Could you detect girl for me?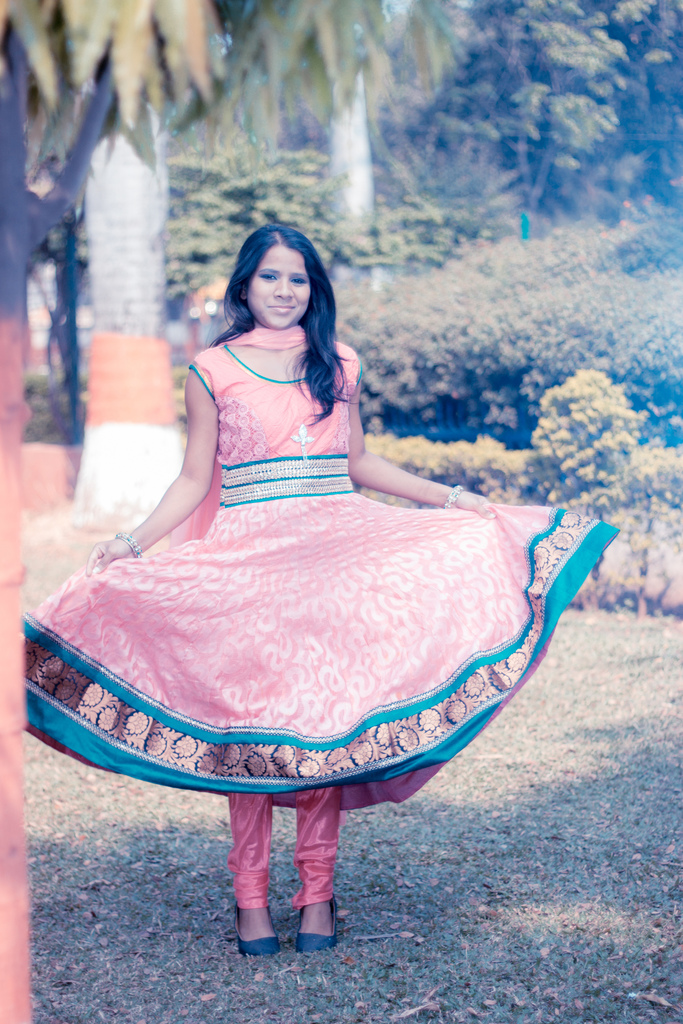
Detection result: 0,215,620,954.
